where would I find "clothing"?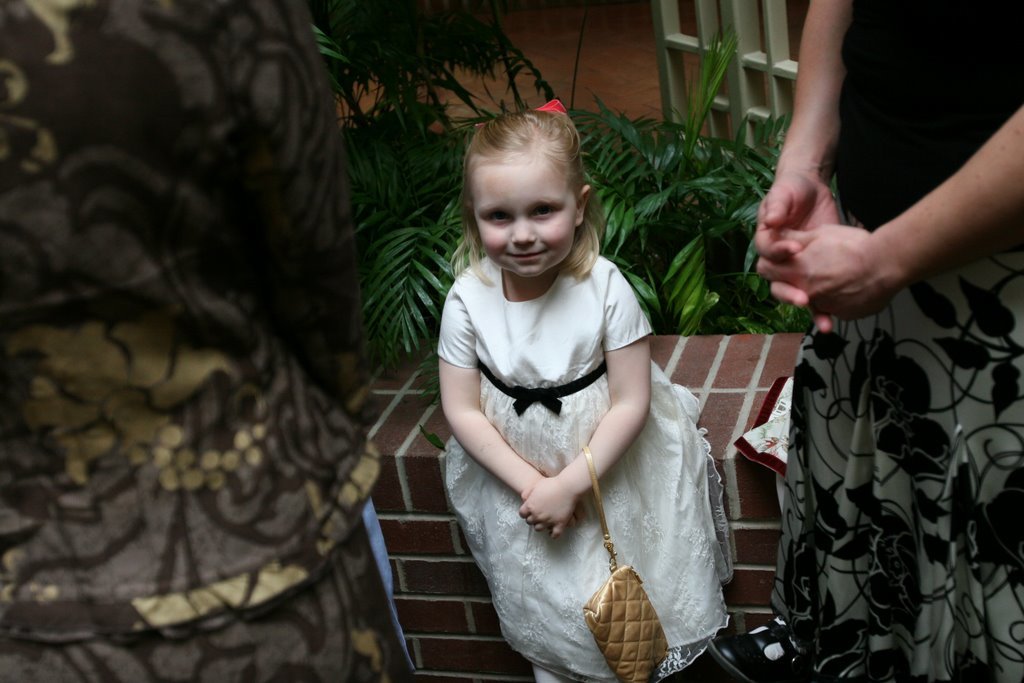
At x1=765, y1=0, x2=1023, y2=682.
